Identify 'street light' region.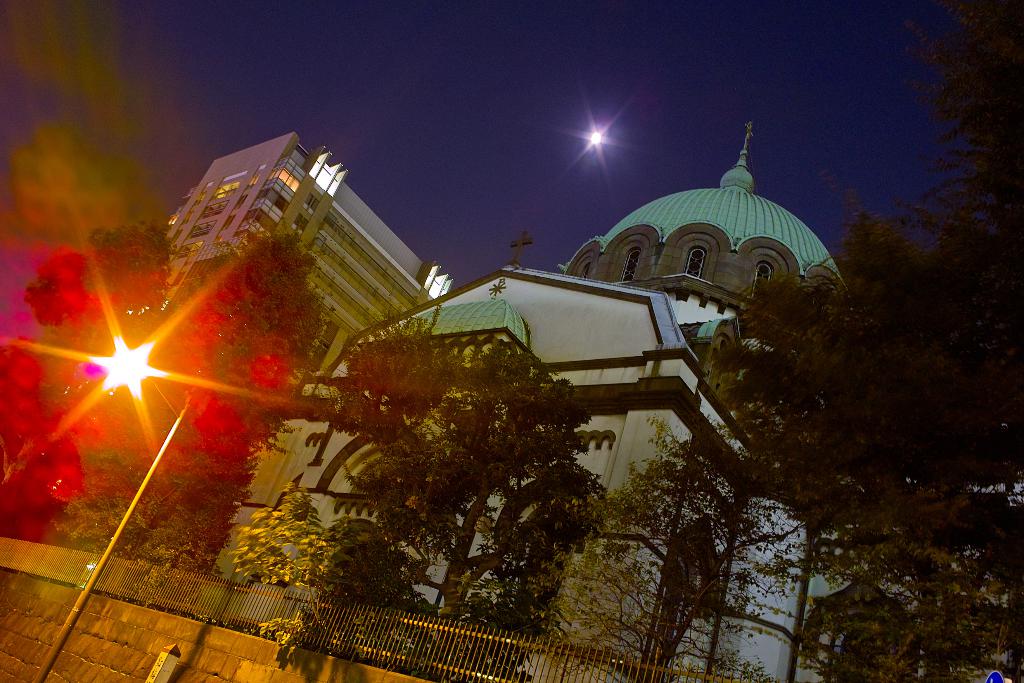
Region: {"left": 47, "top": 338, "right": 202, "bottom": 682}.
